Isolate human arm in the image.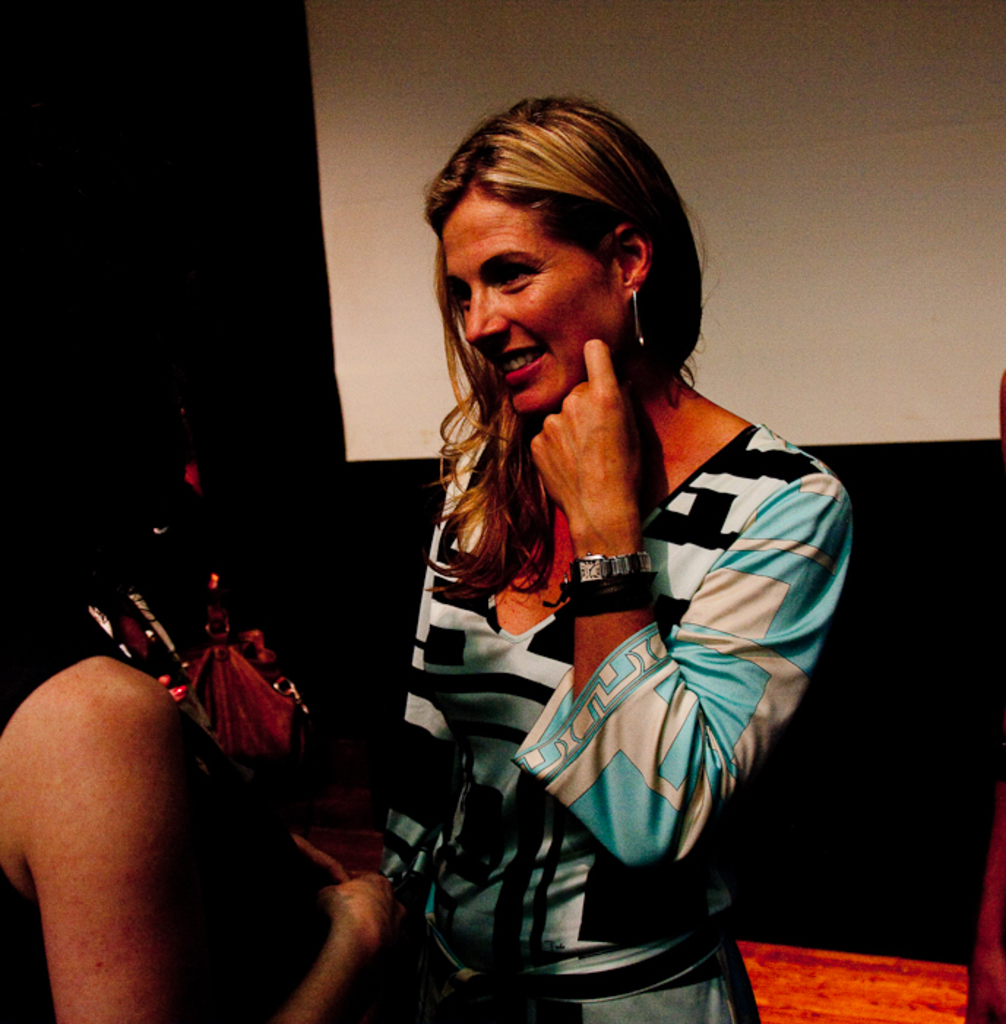
Isolated region: left=3, top=652, right=411, bottom=1023.
